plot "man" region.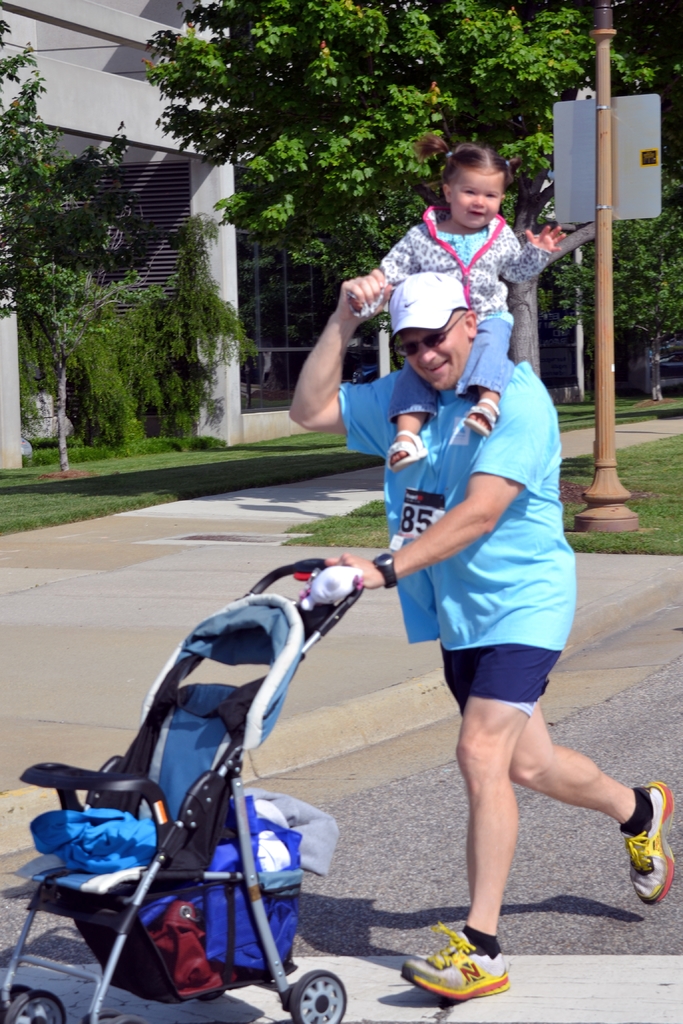
Plotted at 290, 266, 679, 1004.
